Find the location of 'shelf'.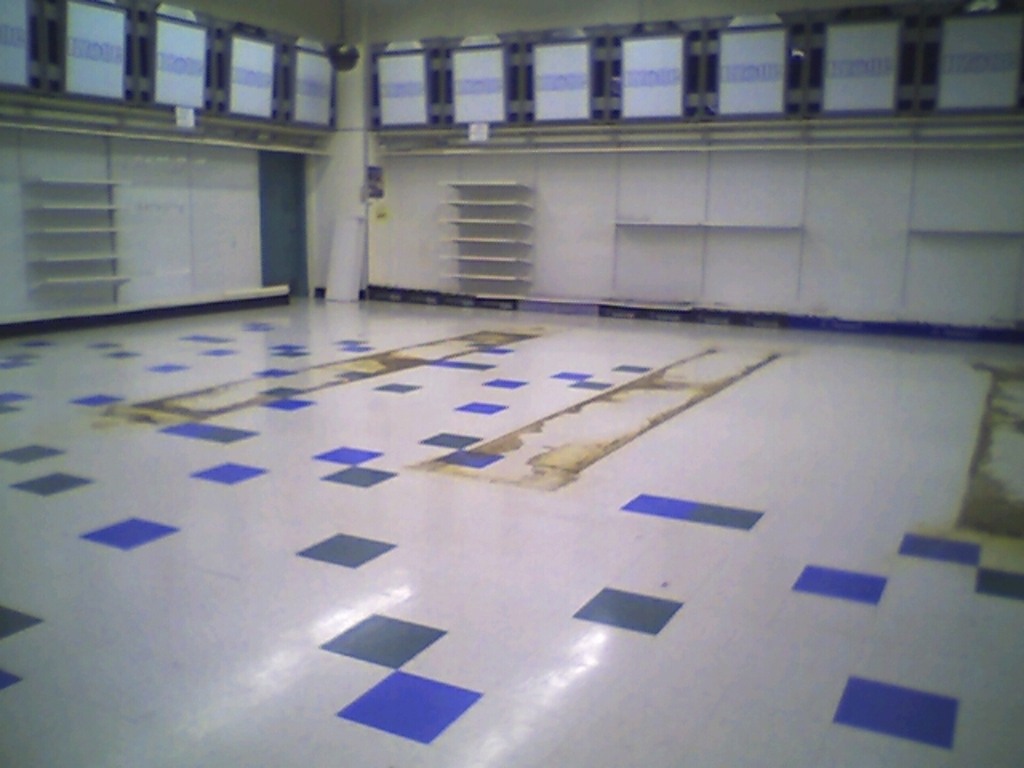
Location: <region>597, 218, 803, 234</region>.
